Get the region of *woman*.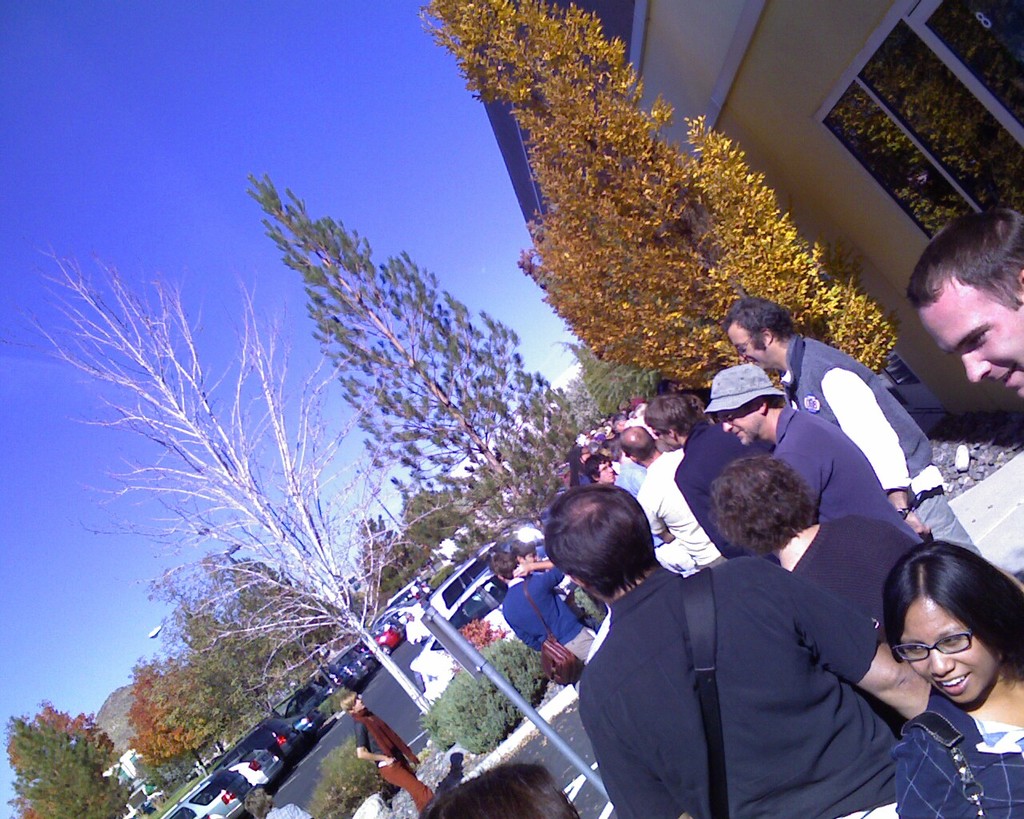
338:678:459:817.
